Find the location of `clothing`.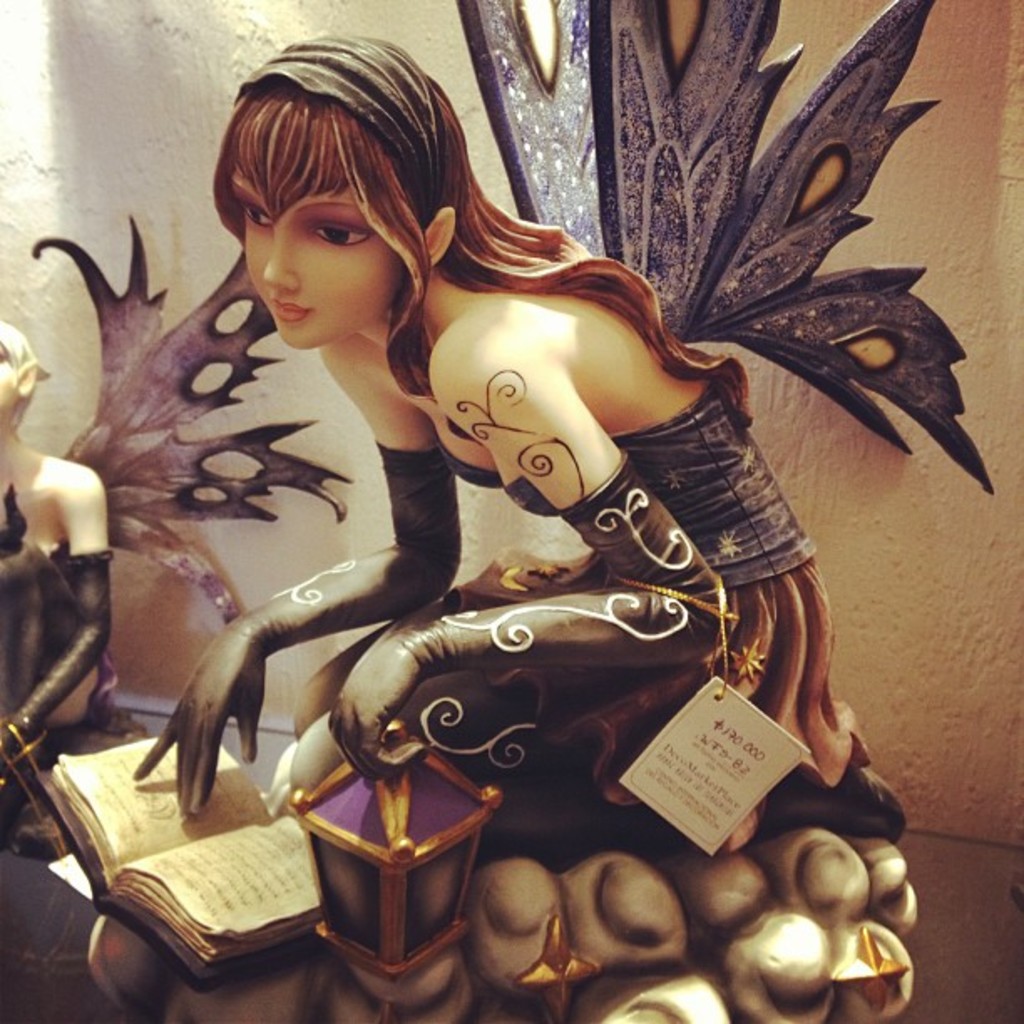
Location: [266, 251, 845, 882].
